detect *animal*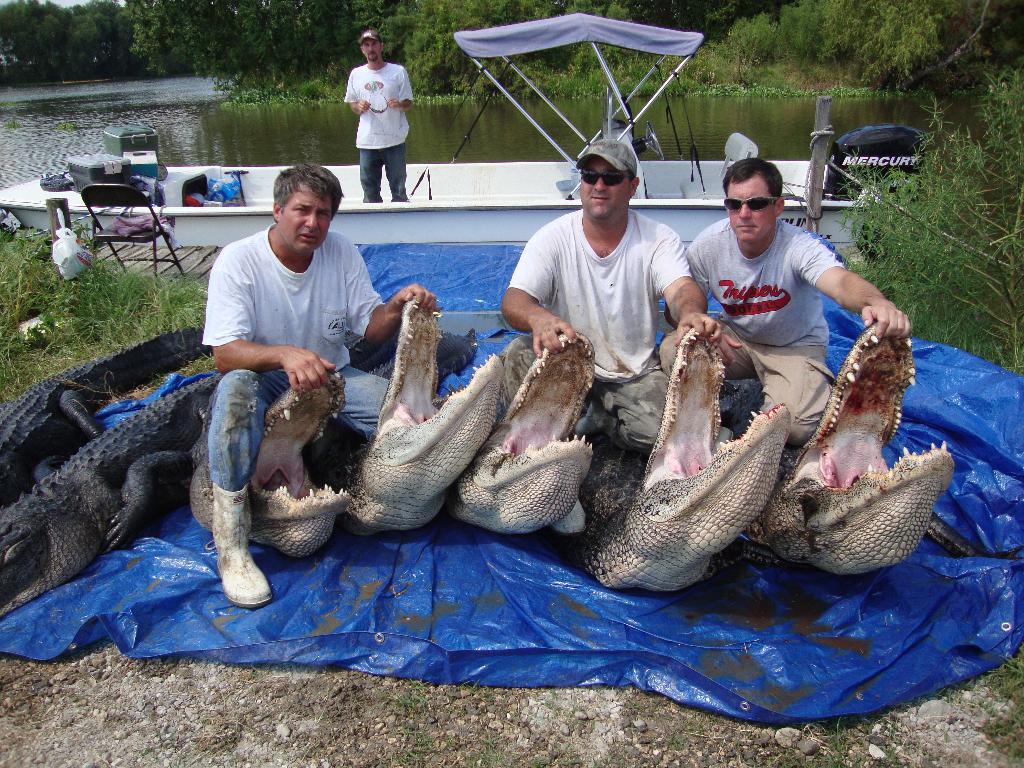
(left=9, top=326, right=216, bottom=495)
